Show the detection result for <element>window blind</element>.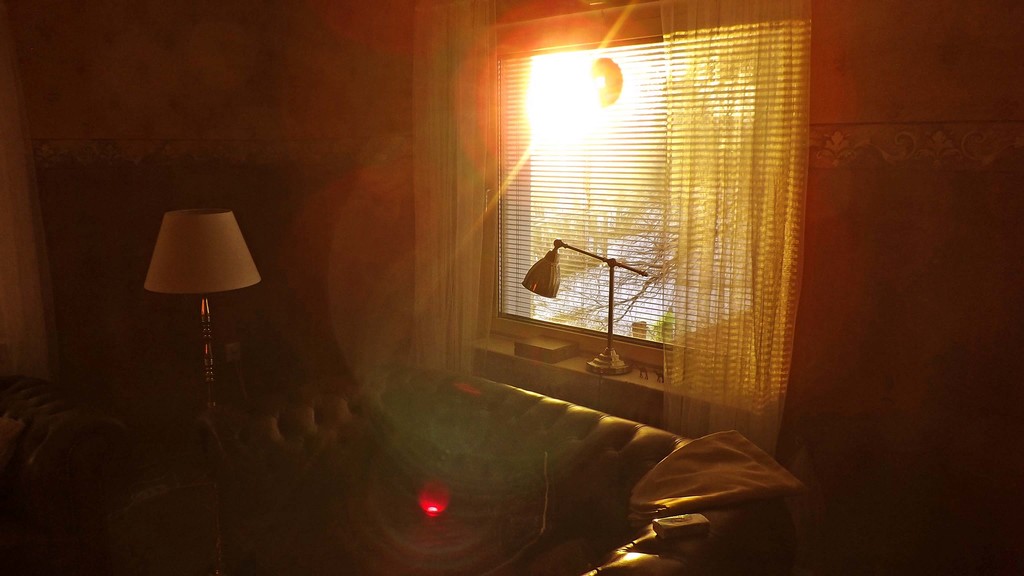
locate(479, 0, 806, 412).
